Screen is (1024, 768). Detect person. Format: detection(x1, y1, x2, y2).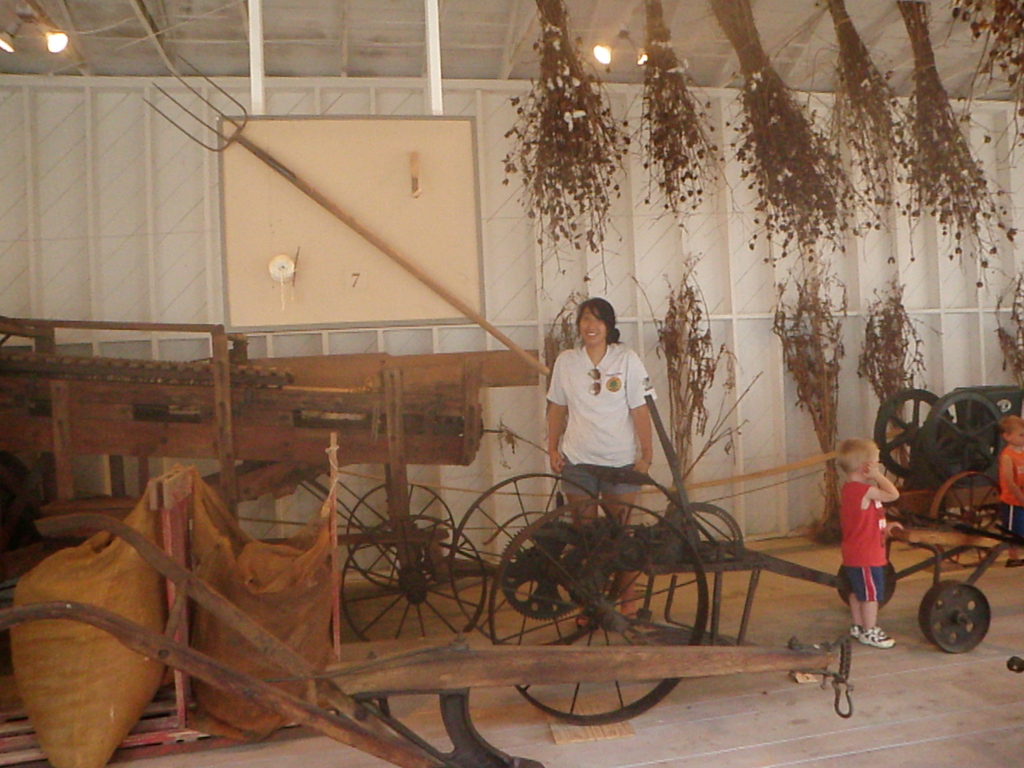
detection(995, 410, 1023, 564).
